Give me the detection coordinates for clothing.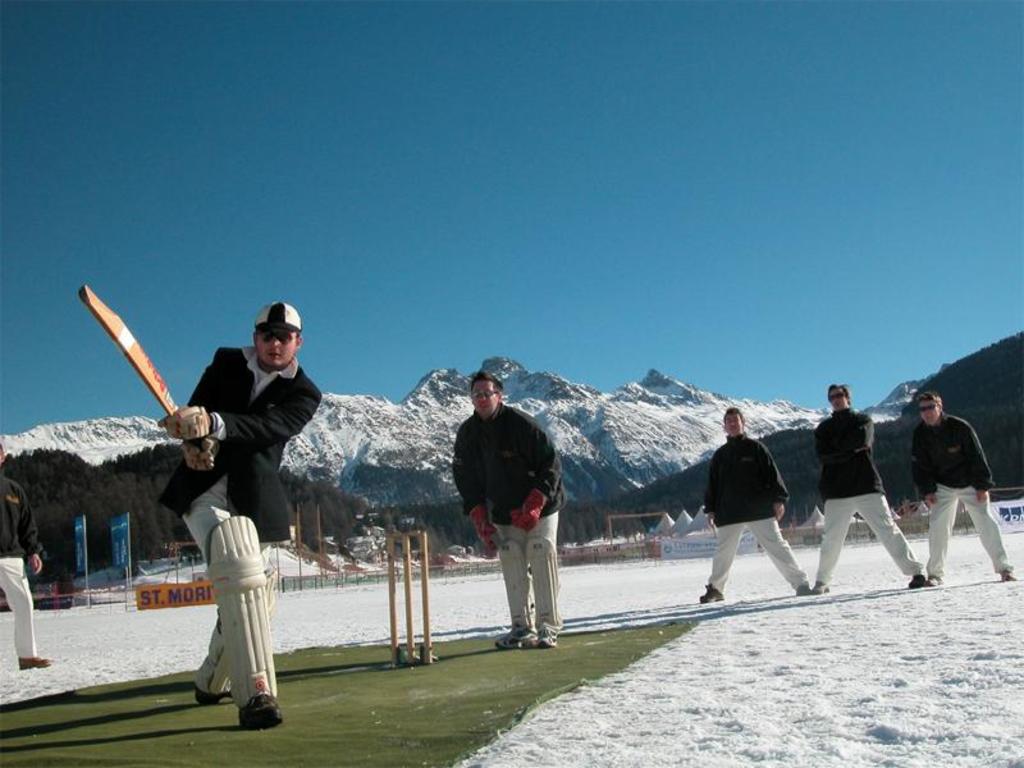
<bbox>700, 438, 805, 593</bbox>.
